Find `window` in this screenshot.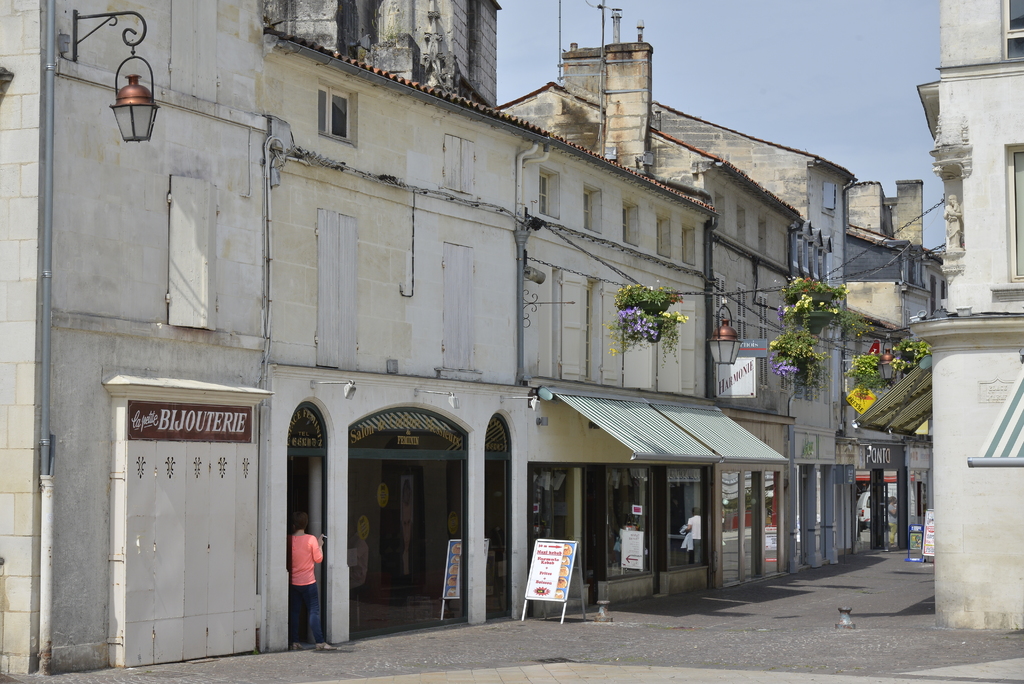
The bounding box for `window` is crop(558, 271, 602, 384).
